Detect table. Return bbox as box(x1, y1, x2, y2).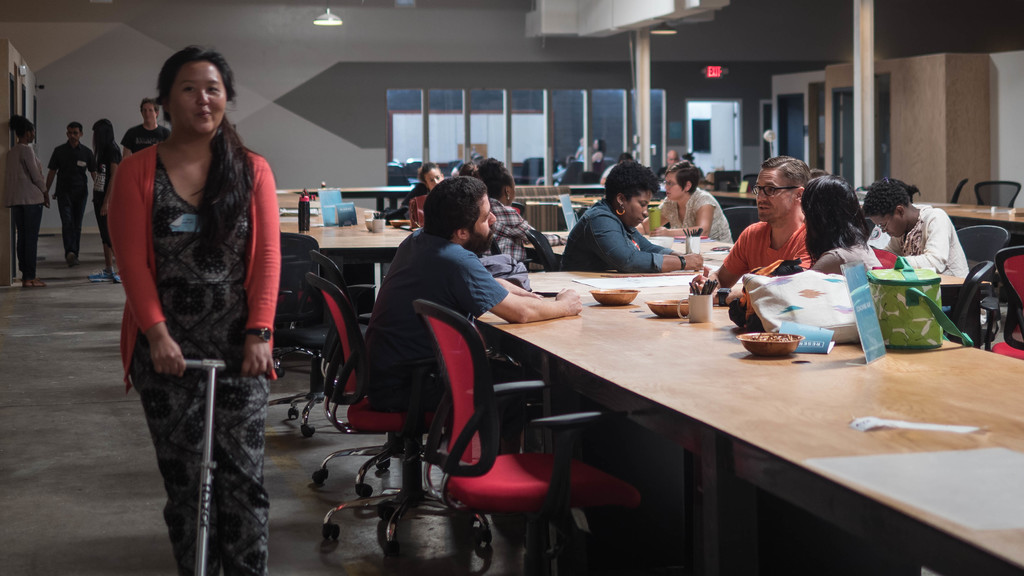
box(709, 189, 754, 198).
